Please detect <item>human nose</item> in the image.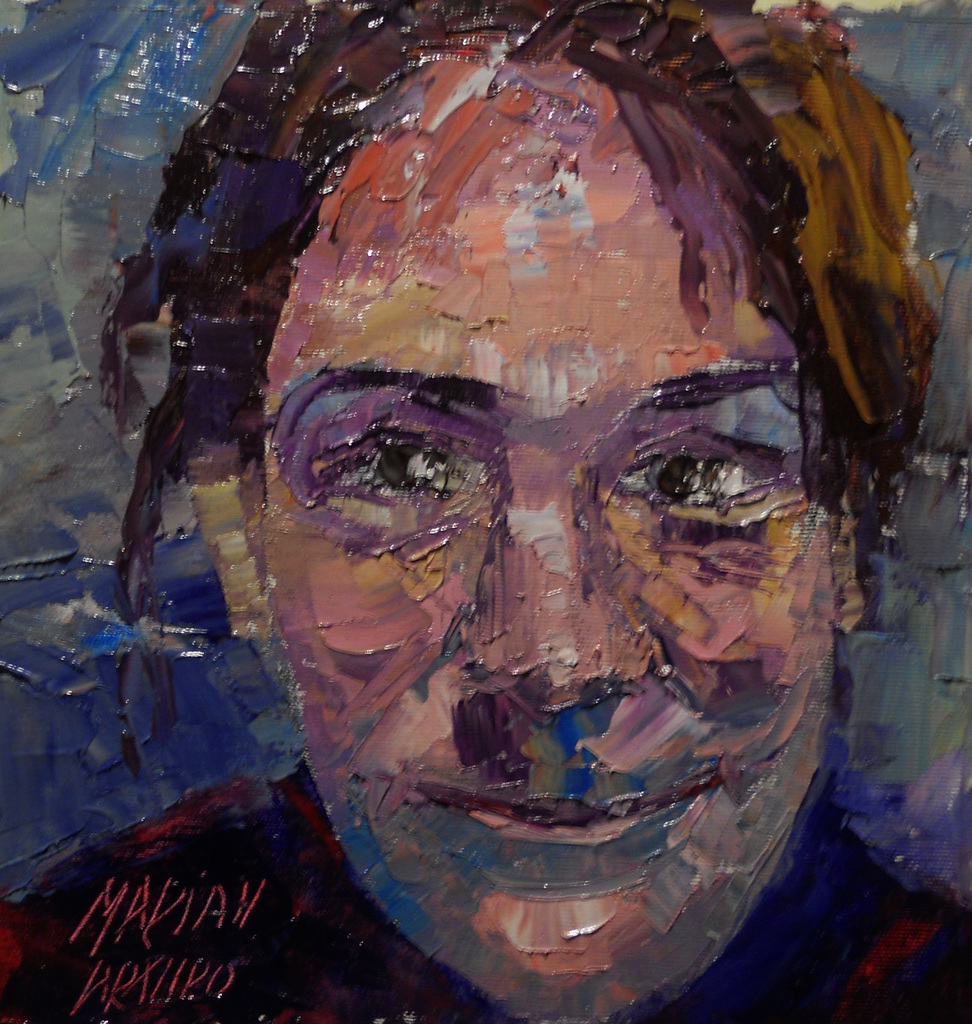
box=[463, 497, 646, 733].
